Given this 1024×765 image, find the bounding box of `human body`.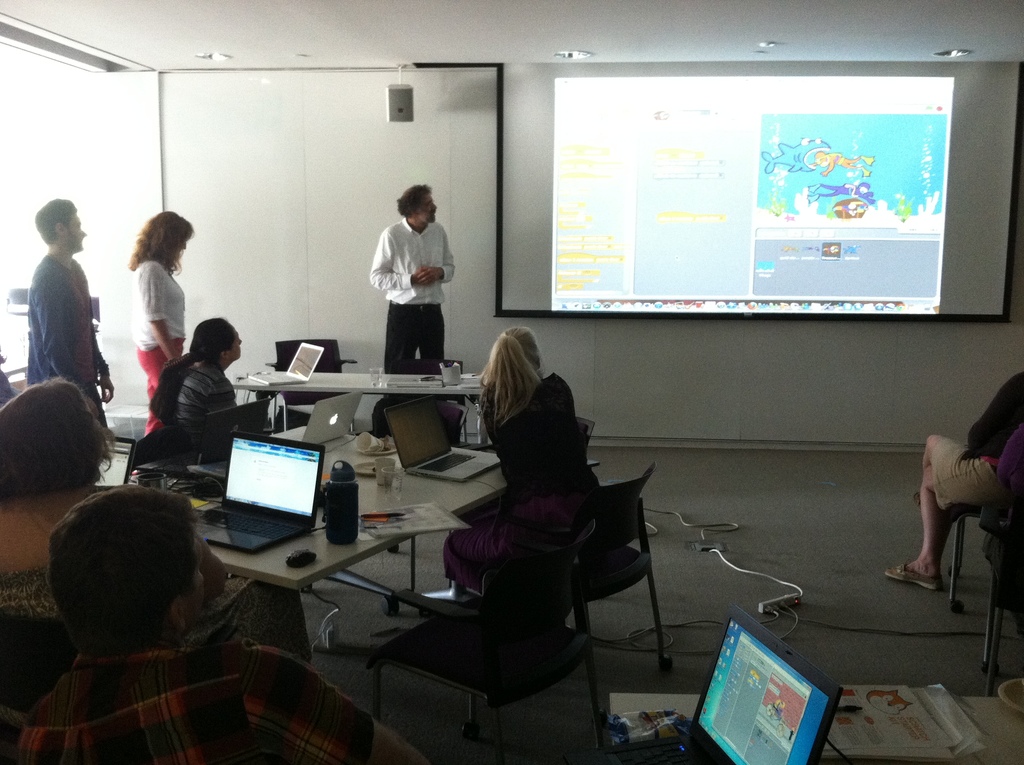
[0, 377, 110, 612].
